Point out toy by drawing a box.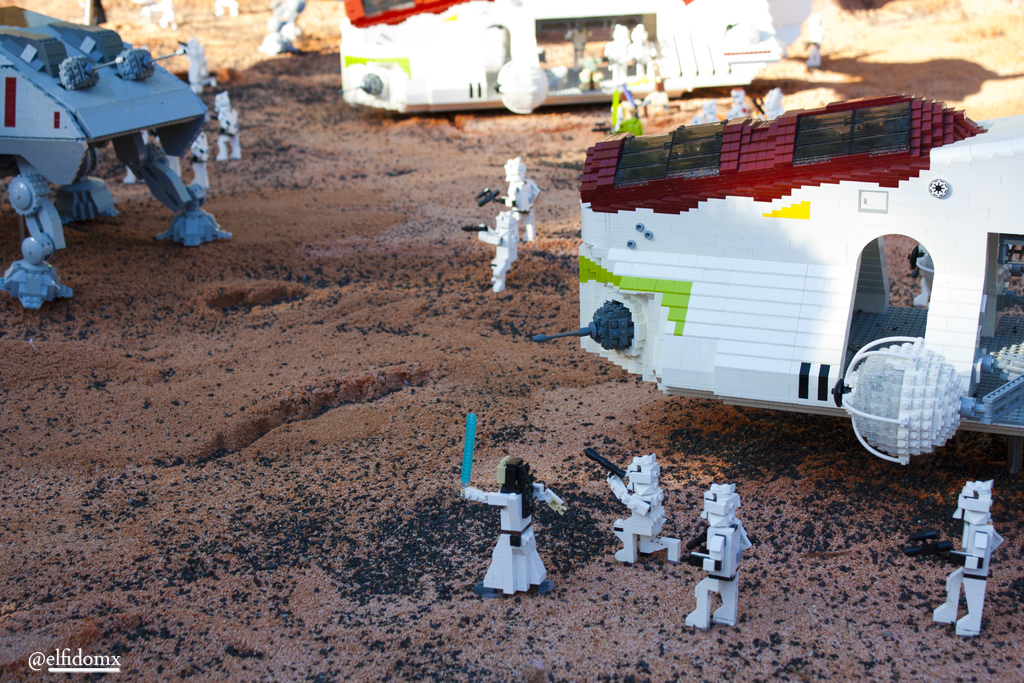
pyautogui.locateOnScreen(461, 207, 519, 293).
